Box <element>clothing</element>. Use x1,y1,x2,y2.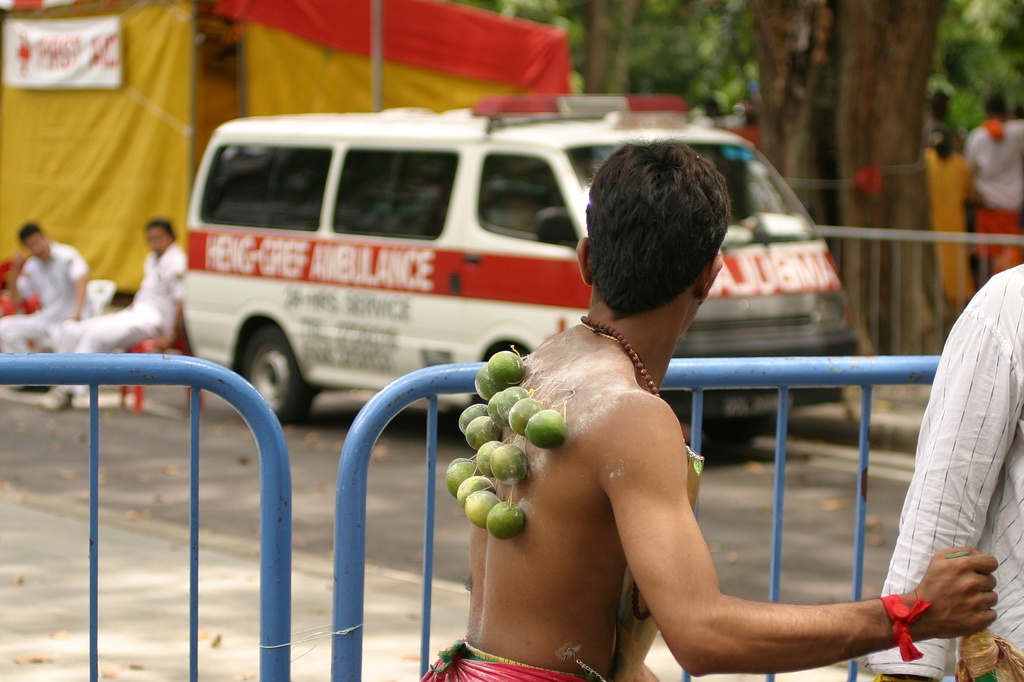
861,258,1023,681.
